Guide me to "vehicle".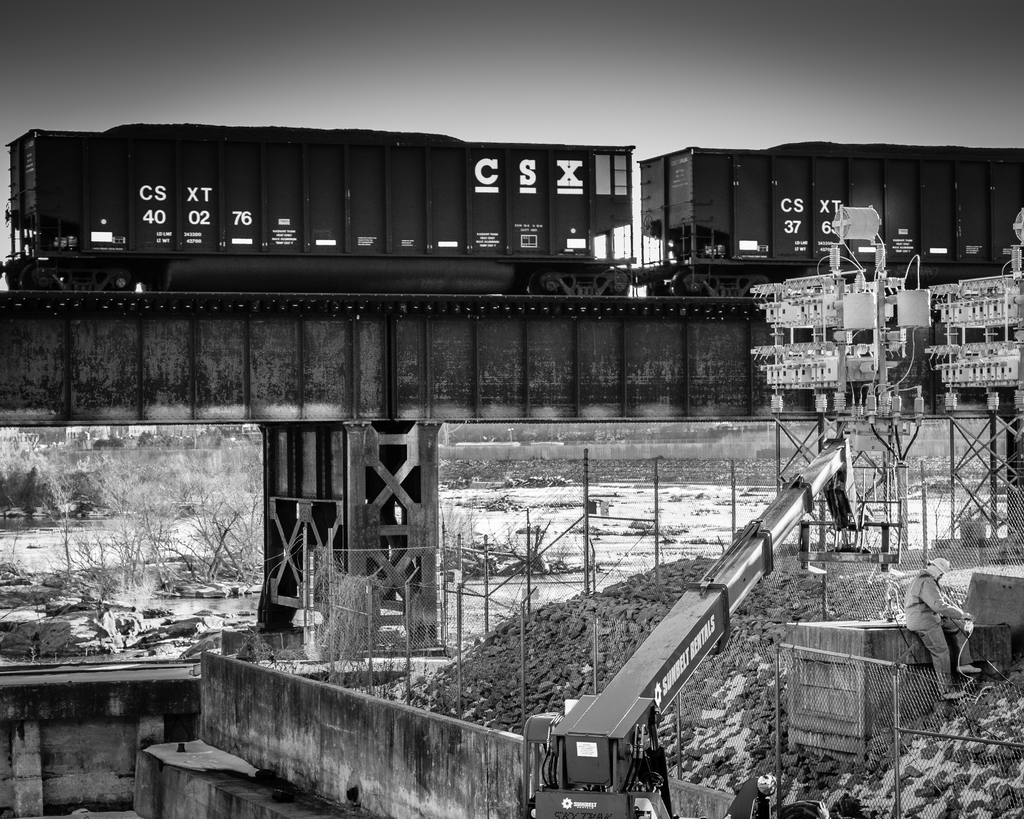
Guidance: rect(0, 133, 1023, 302).
